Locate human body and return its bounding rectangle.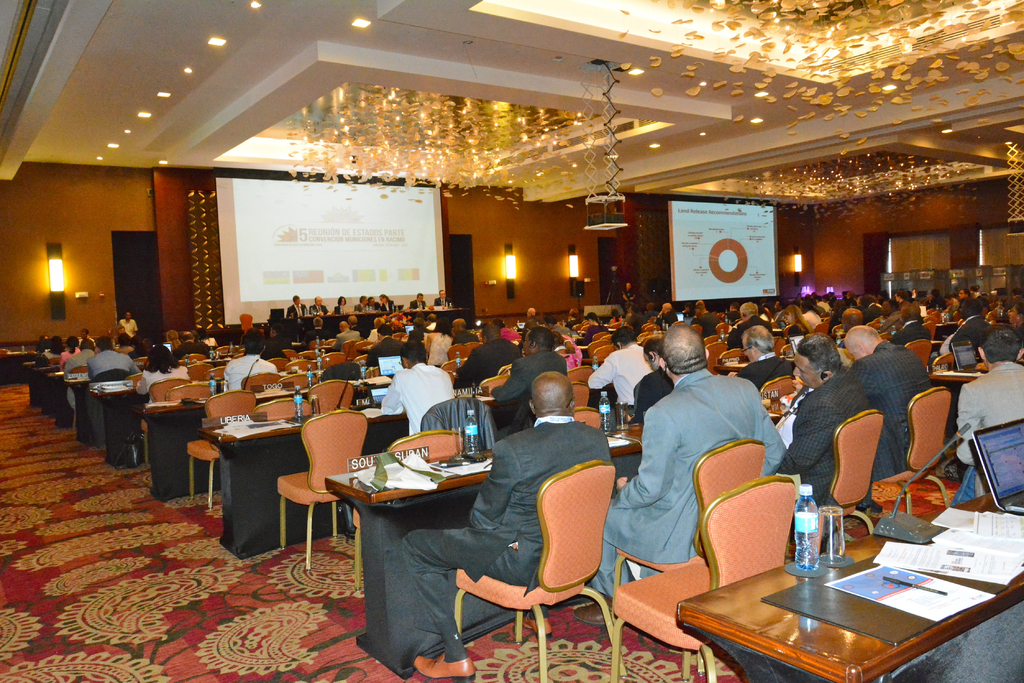
crop(386, 308, 406, 332).
